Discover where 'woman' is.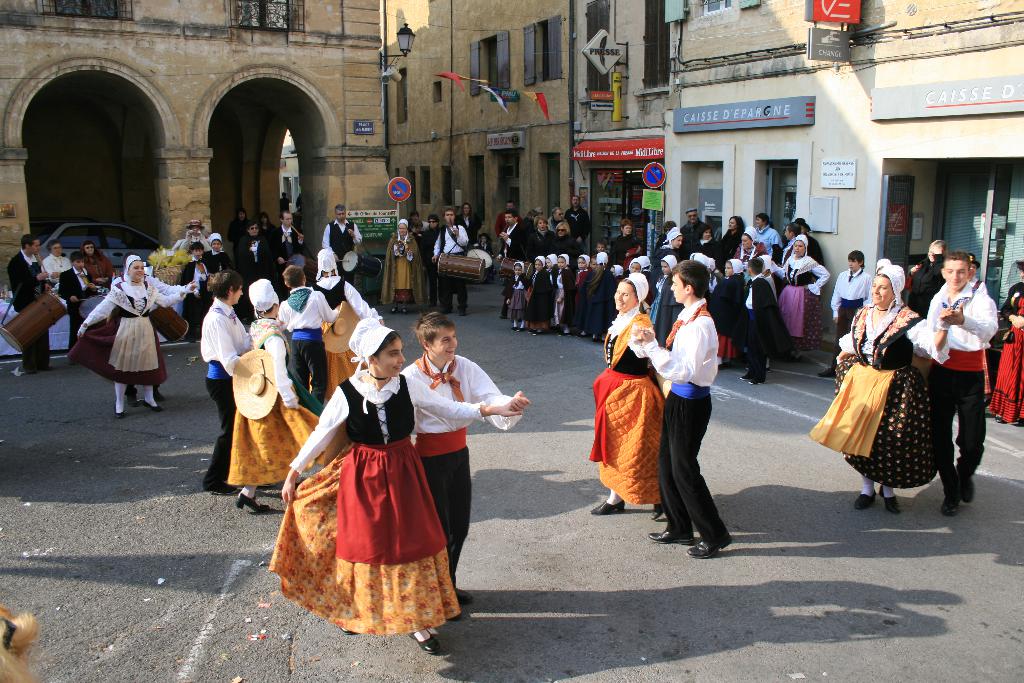
Discovered at select_region(832, 265, 950, 516).
